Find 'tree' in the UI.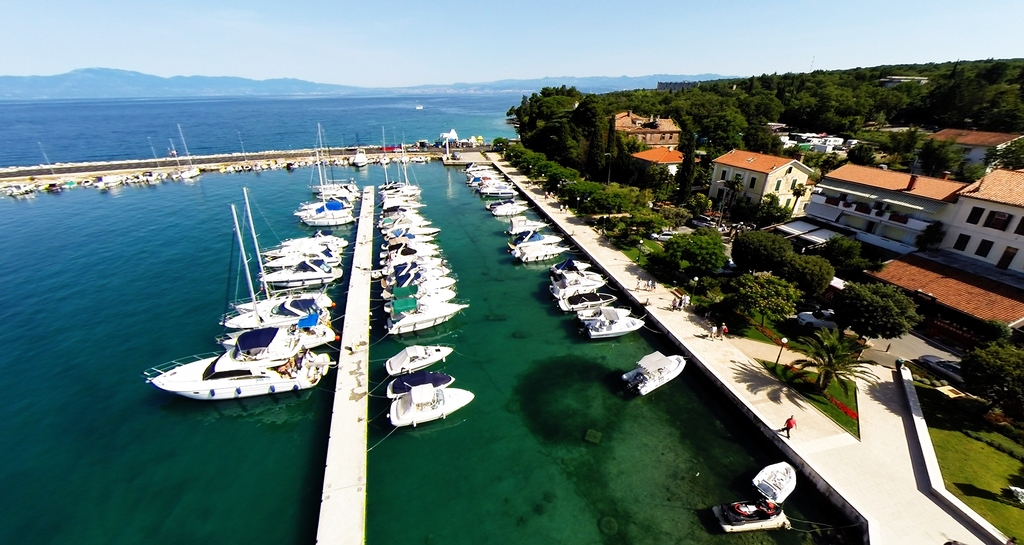
UI element at bbox=(1007, 462, 1023, 487).
